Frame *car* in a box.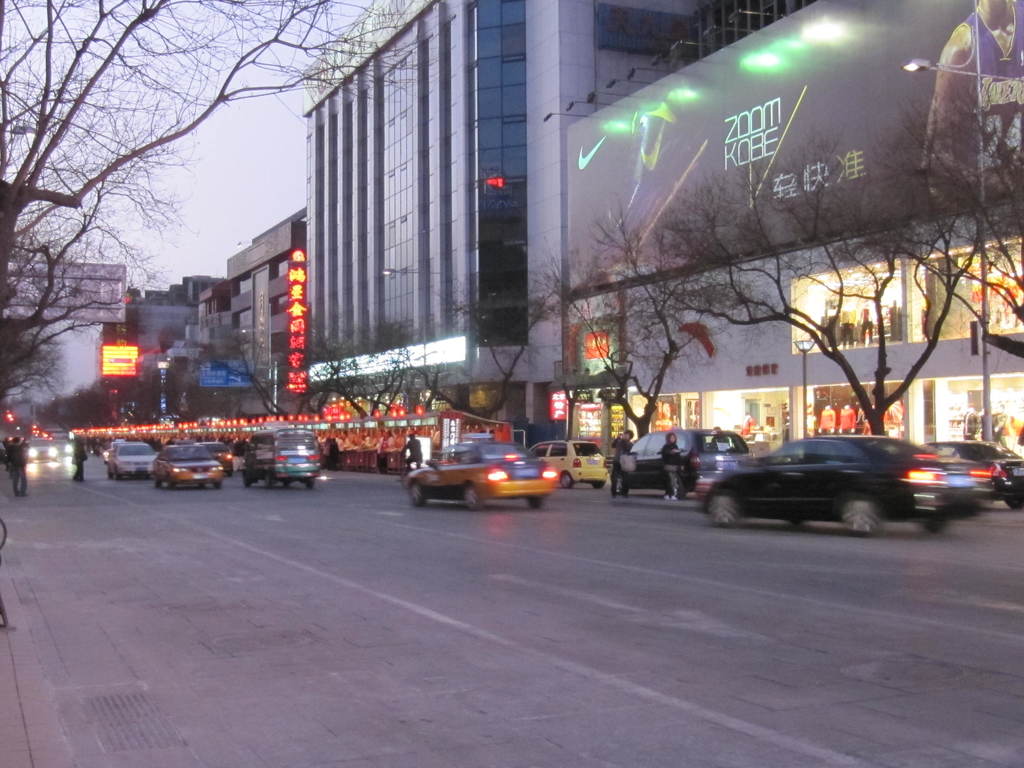
{"x1": 616, "y1": 428, "x2": 751, "y2": 494}.
